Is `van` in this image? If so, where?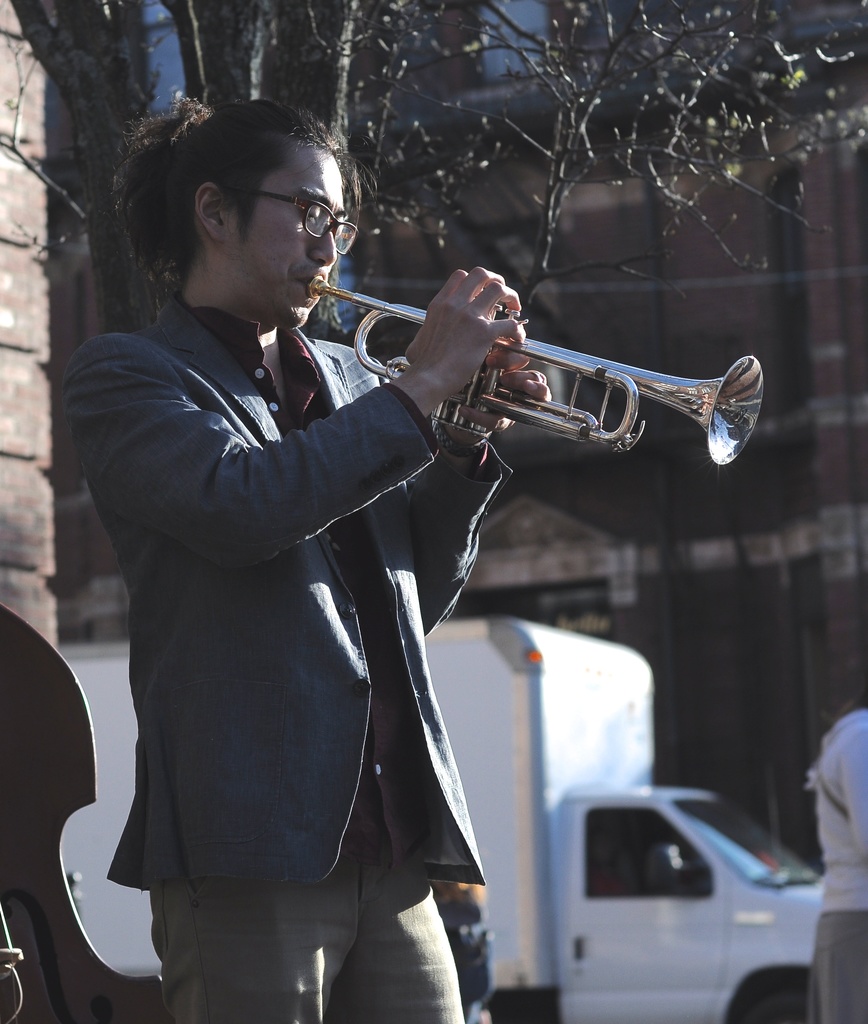
Yes, at box(61, 610, 826, 1023).
